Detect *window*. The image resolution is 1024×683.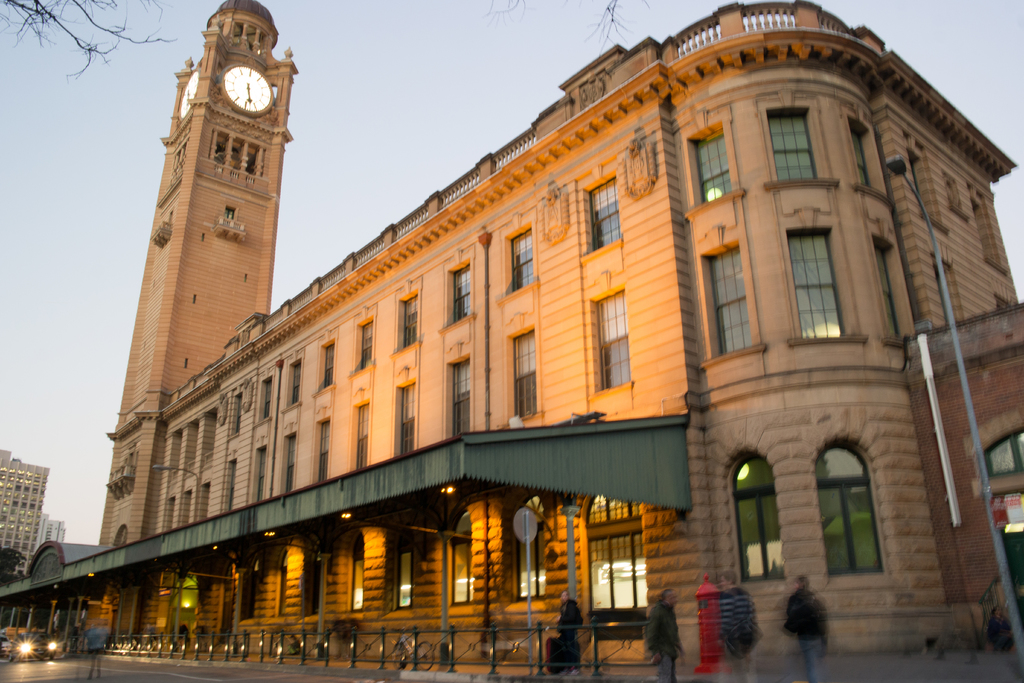
396, 290, 424, 349.
